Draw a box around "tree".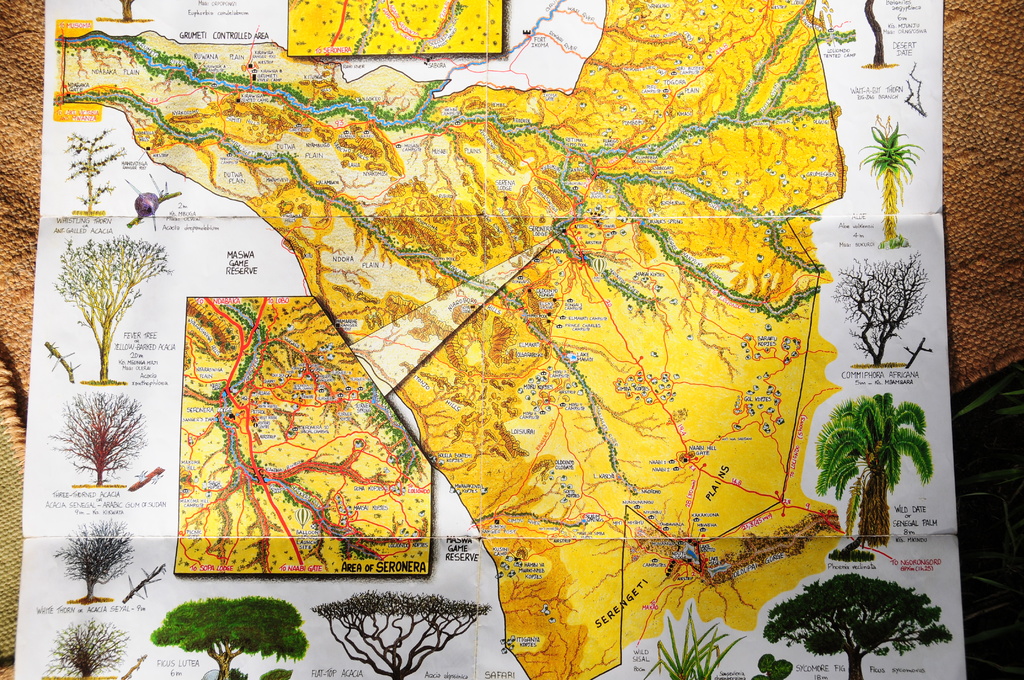
select_region(852, 0, 904, 65).
